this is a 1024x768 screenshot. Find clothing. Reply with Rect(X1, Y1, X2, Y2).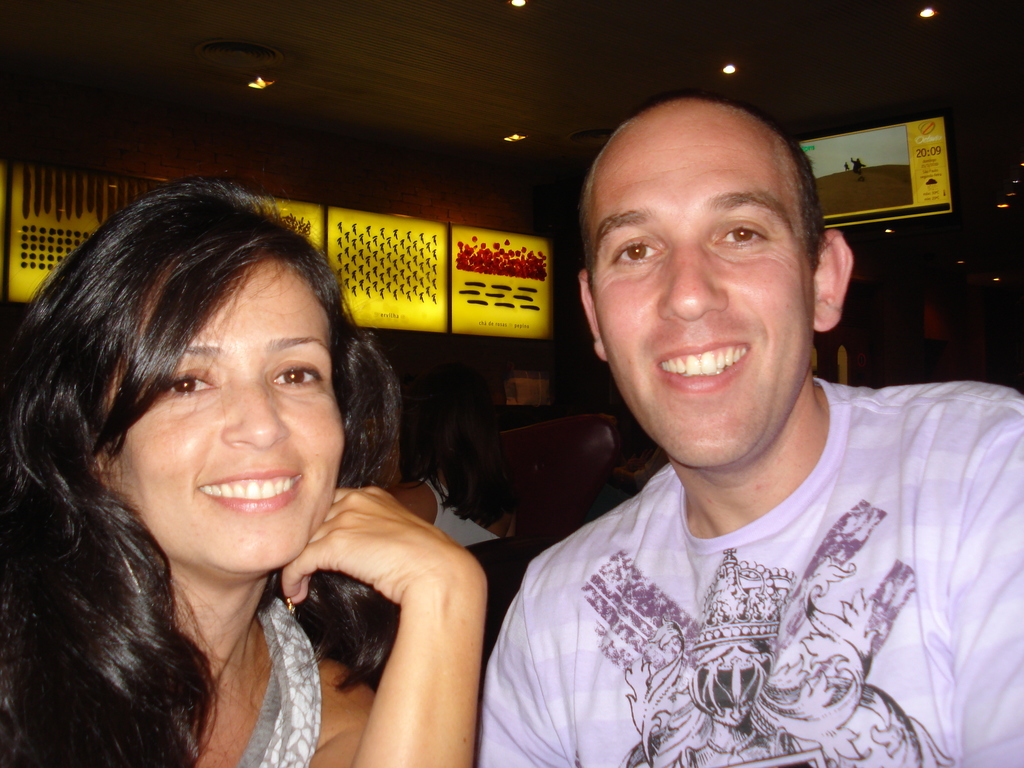
Rect(239, 595, 324, 767).
